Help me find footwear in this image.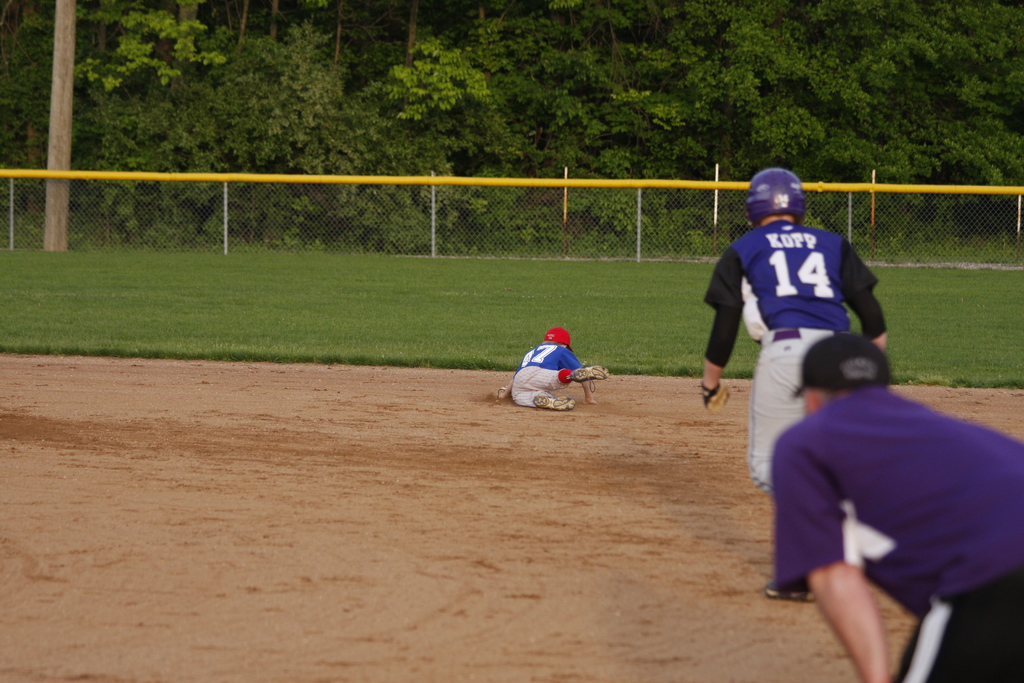
Found it: (x1=763, y1=575, x2=812, y2=599).
